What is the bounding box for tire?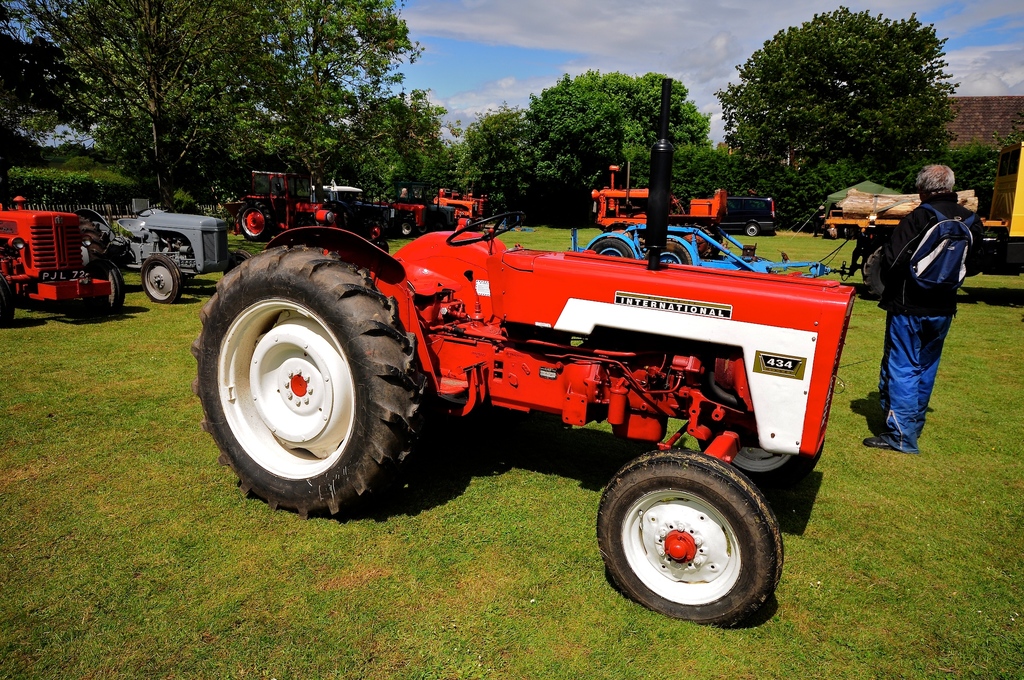
detection(138, 255, 180, 304).
